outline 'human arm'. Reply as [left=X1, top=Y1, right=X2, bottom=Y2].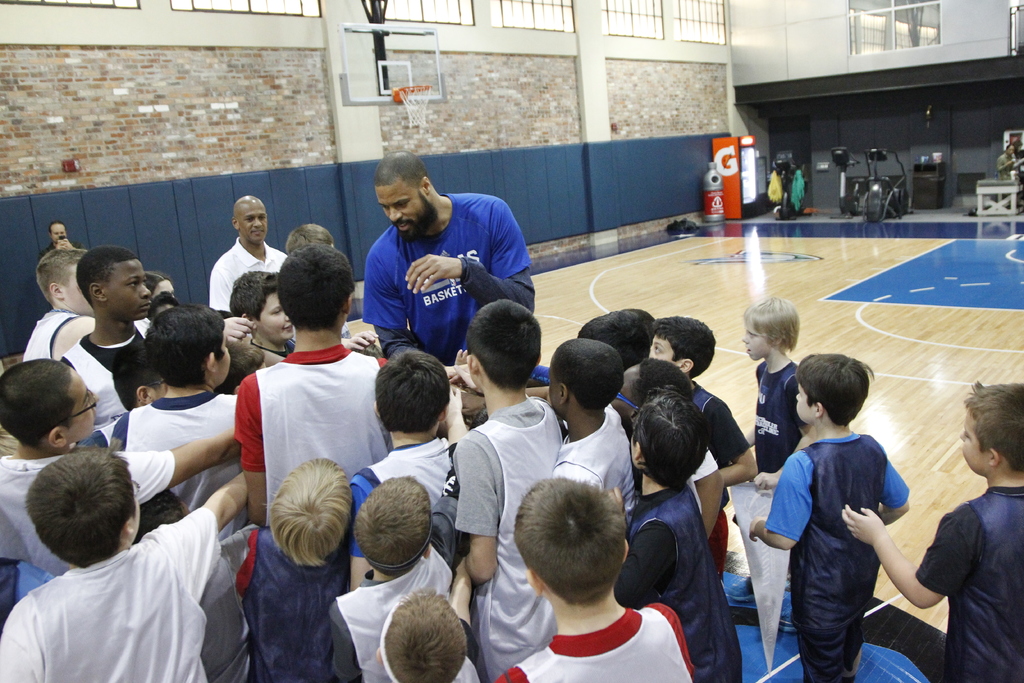
[left=76, top=435, right=97, bottom=447].
